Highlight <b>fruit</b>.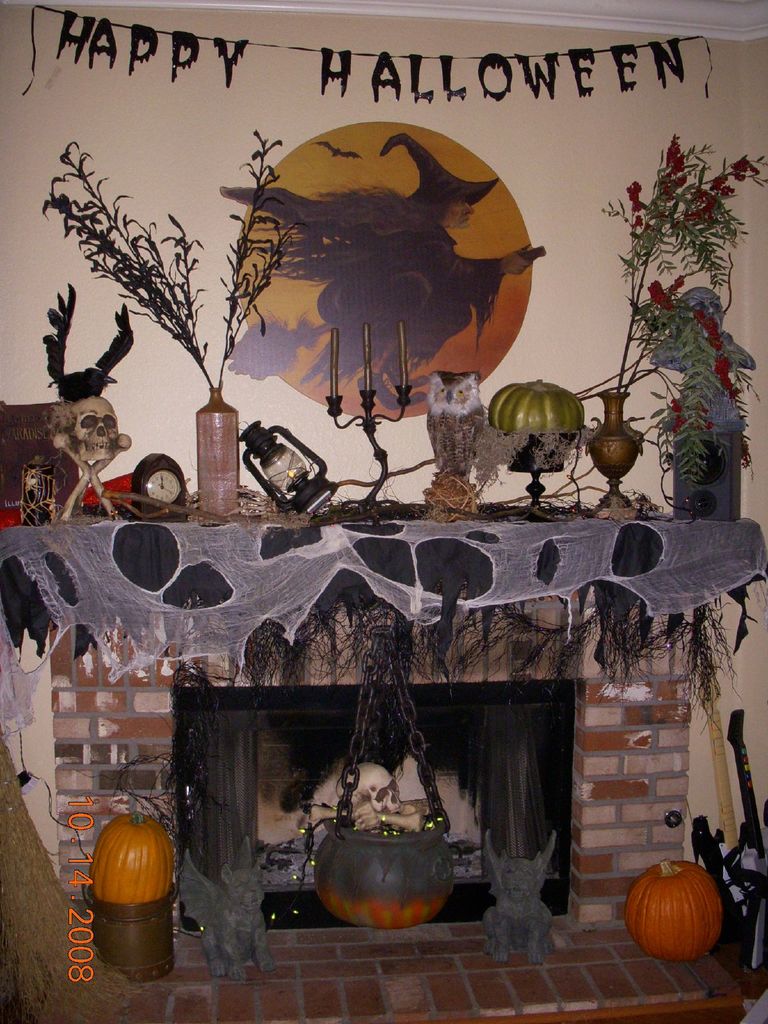
Highlighted region: bbox(84, 805, 175, 908).
